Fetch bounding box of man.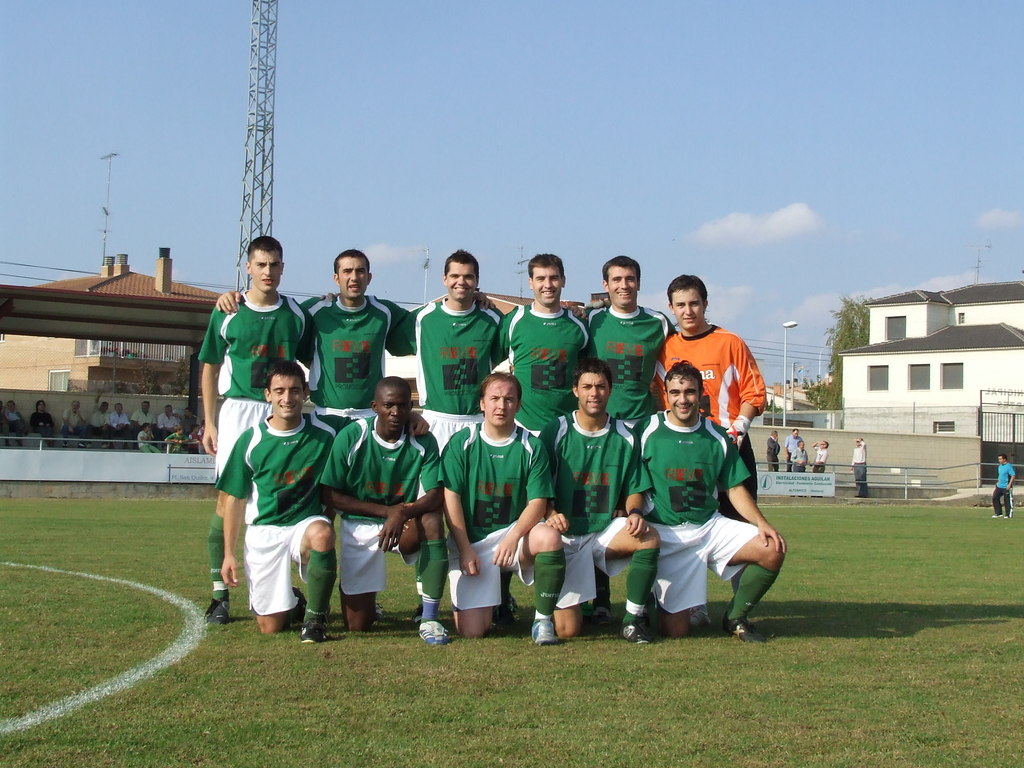
Bbox: [652,273,764,516].
